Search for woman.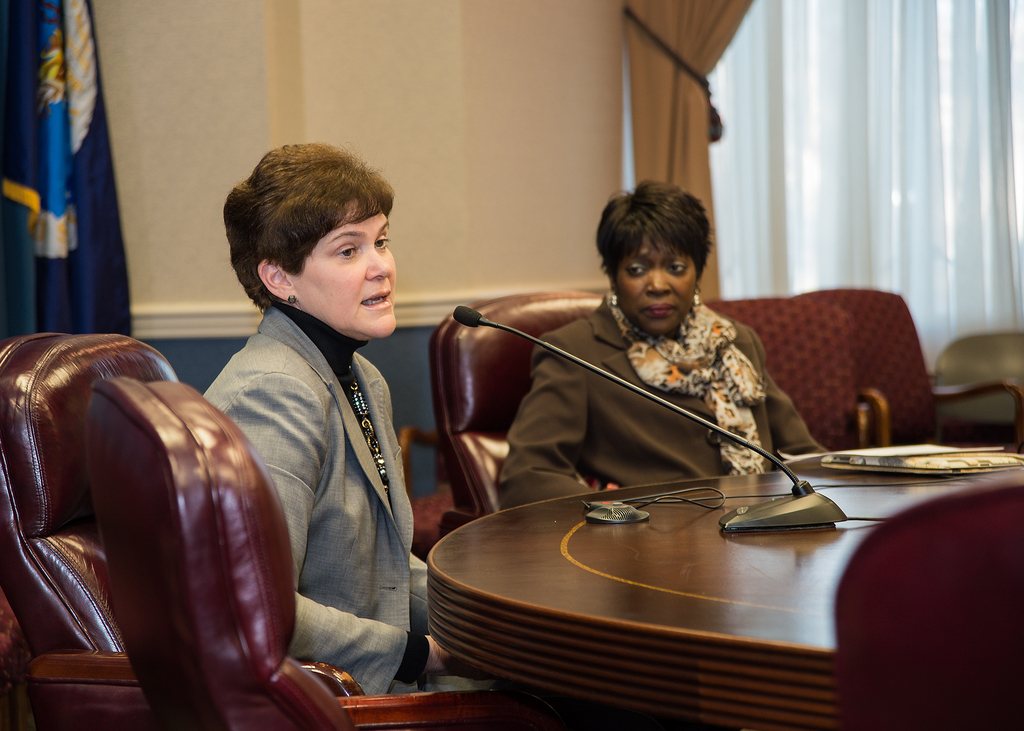
Found at box(459, 181, 860, 535).
